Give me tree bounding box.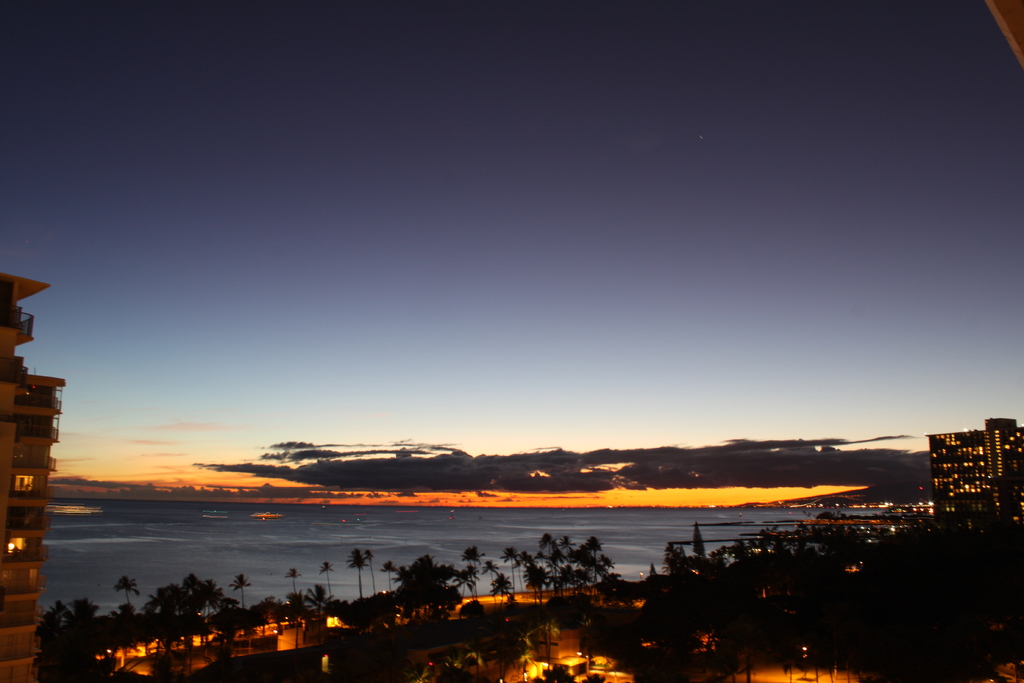
[216,595,234,614].
